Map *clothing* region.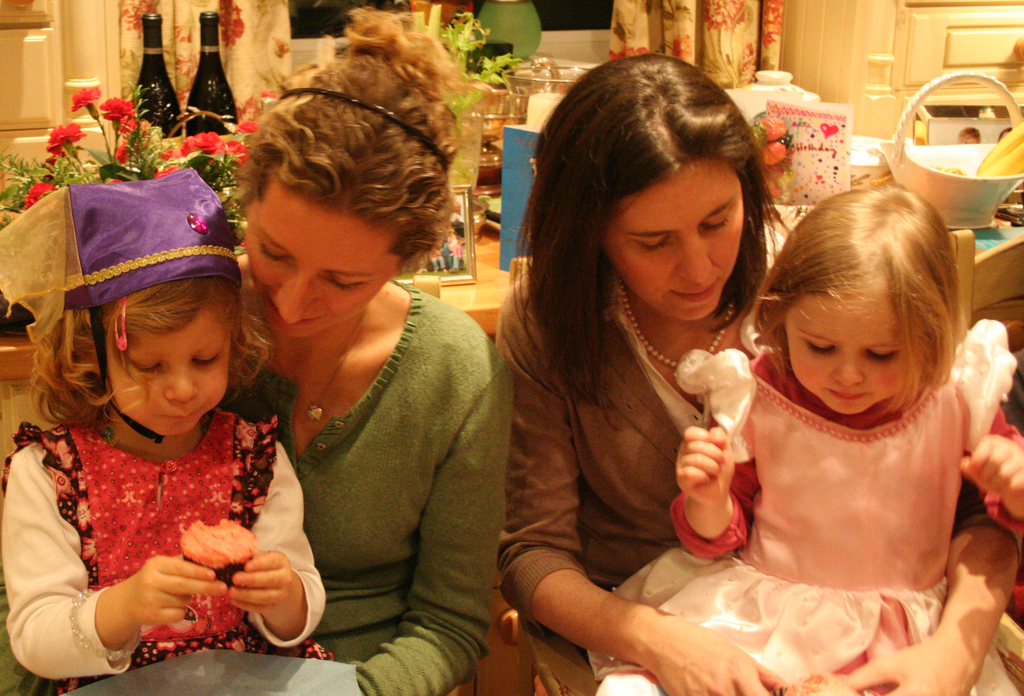
Mapped to select_region(228, 287, 519, 695).
